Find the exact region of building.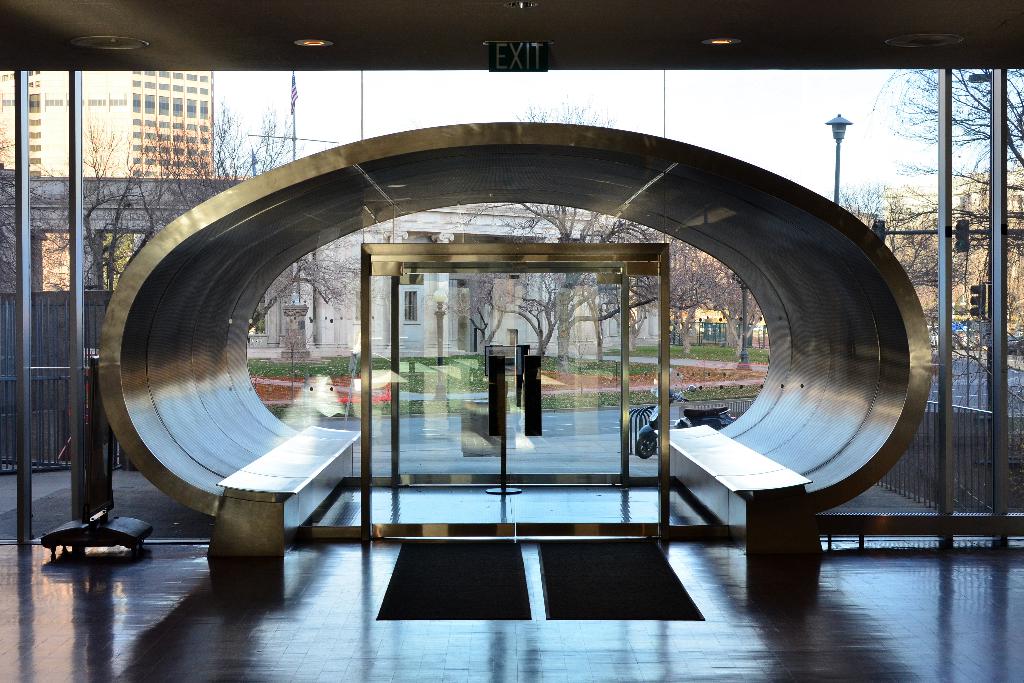
Exact region: crop(262, 203, 661, 353).
